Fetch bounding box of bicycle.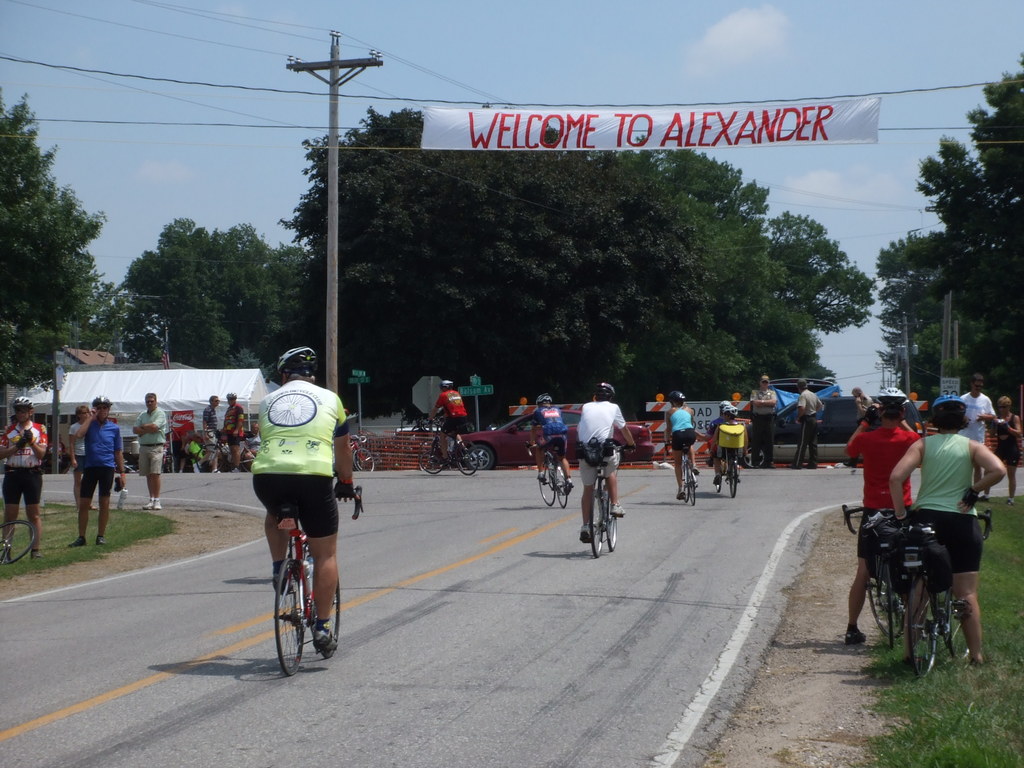
Bbox: box=[708, 442, 749, 499].
